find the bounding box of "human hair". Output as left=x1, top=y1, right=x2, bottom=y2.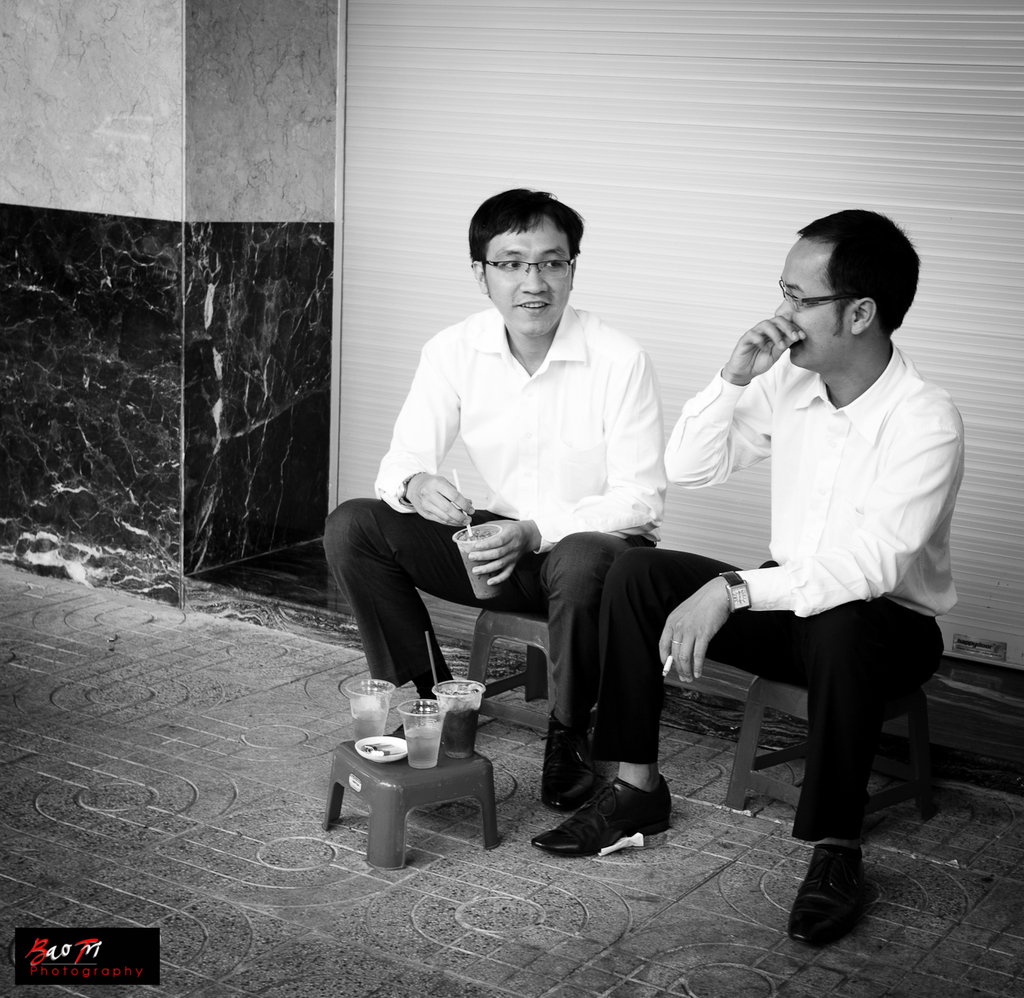
left=785, top=212, right=928, bottom=351.
